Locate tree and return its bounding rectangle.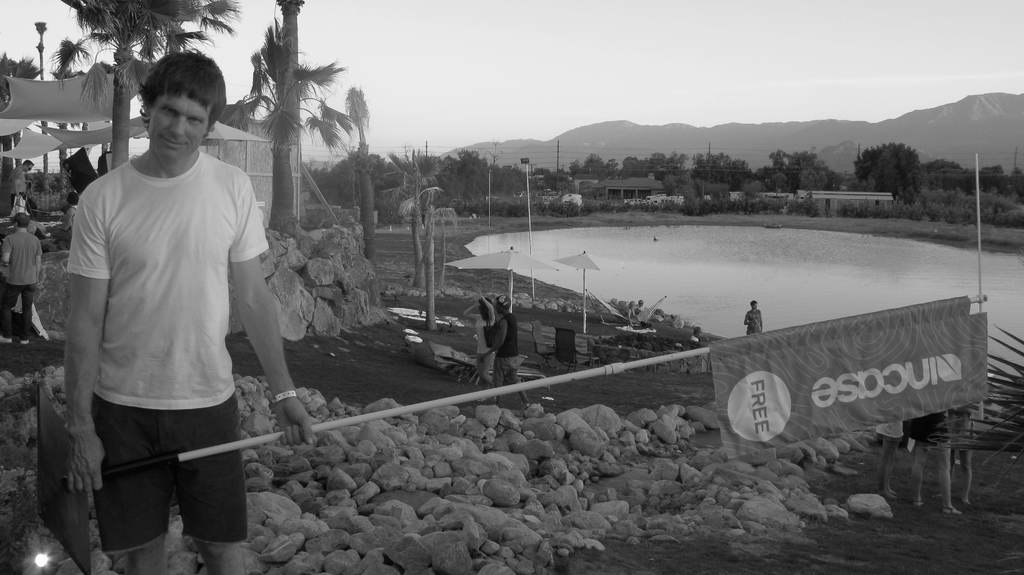
(x1=0, y1=54, x2=42, y2=181).
